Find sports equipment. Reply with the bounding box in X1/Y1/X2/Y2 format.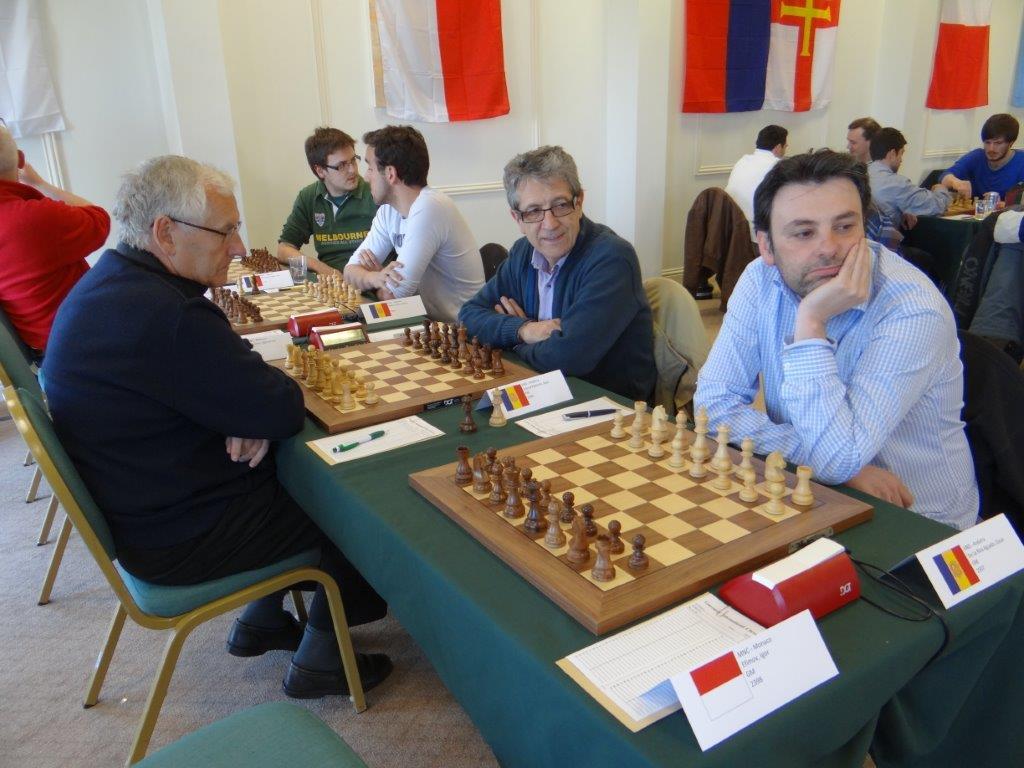
459/394/478/435.
